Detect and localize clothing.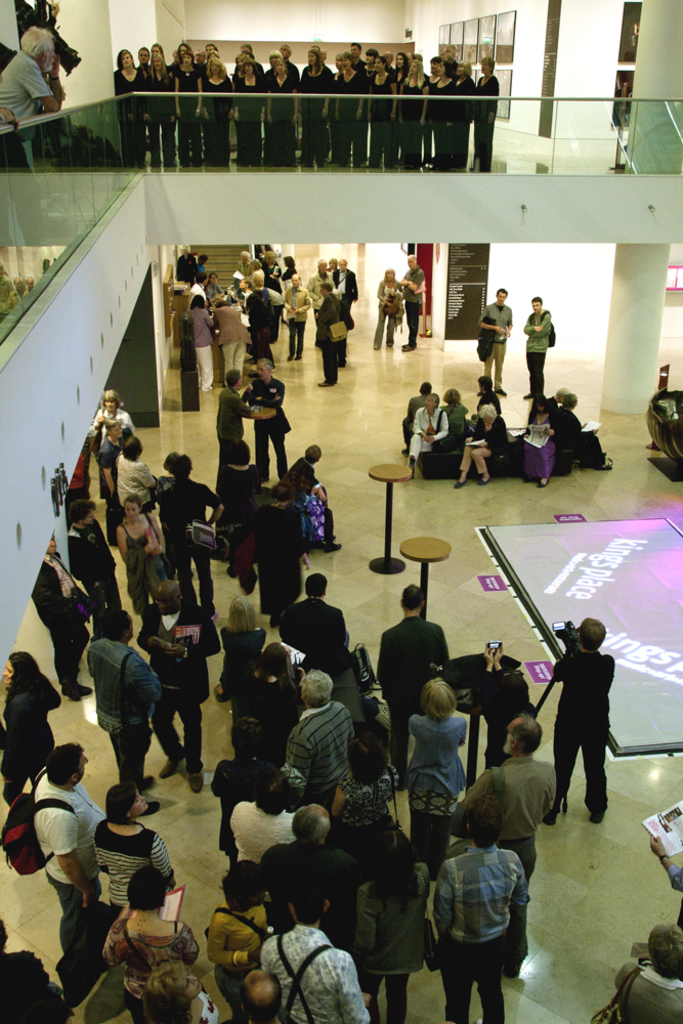
Localized at (left=2, top=663, right=70, bottom=796).
